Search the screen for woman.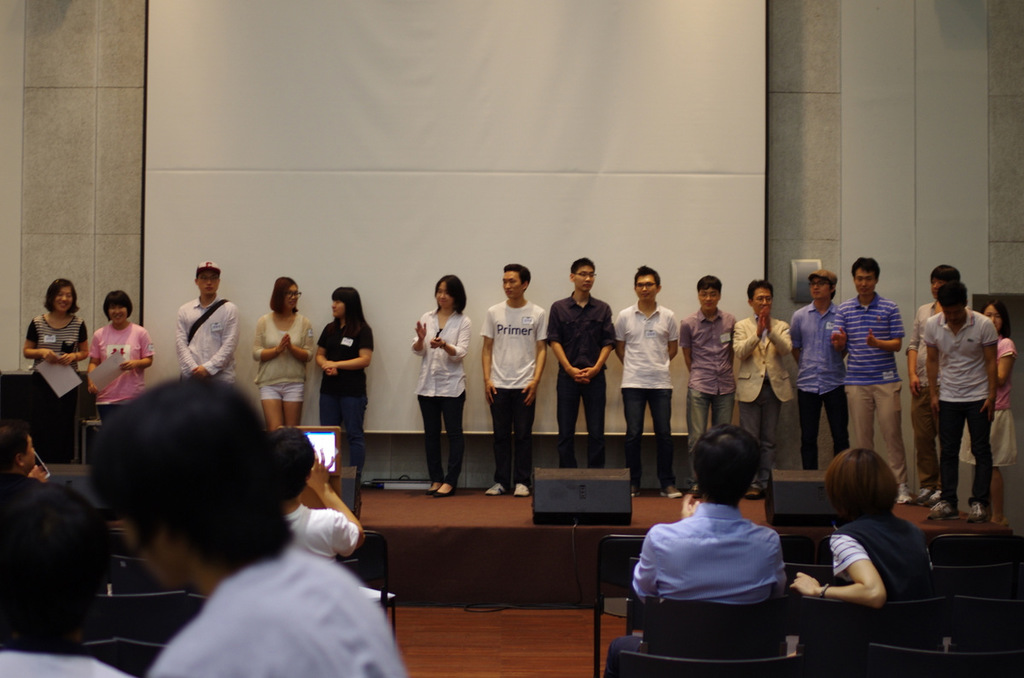
Found at 90 290 154 422.
